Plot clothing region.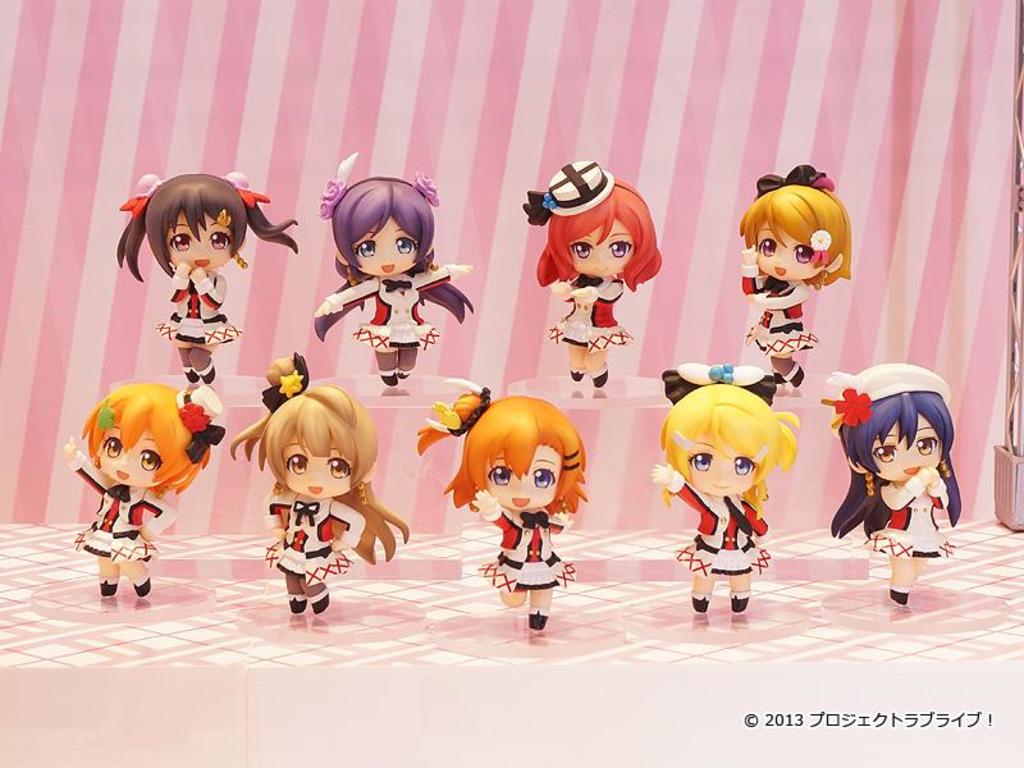
Plotted at 552, 275, 639, 351.
